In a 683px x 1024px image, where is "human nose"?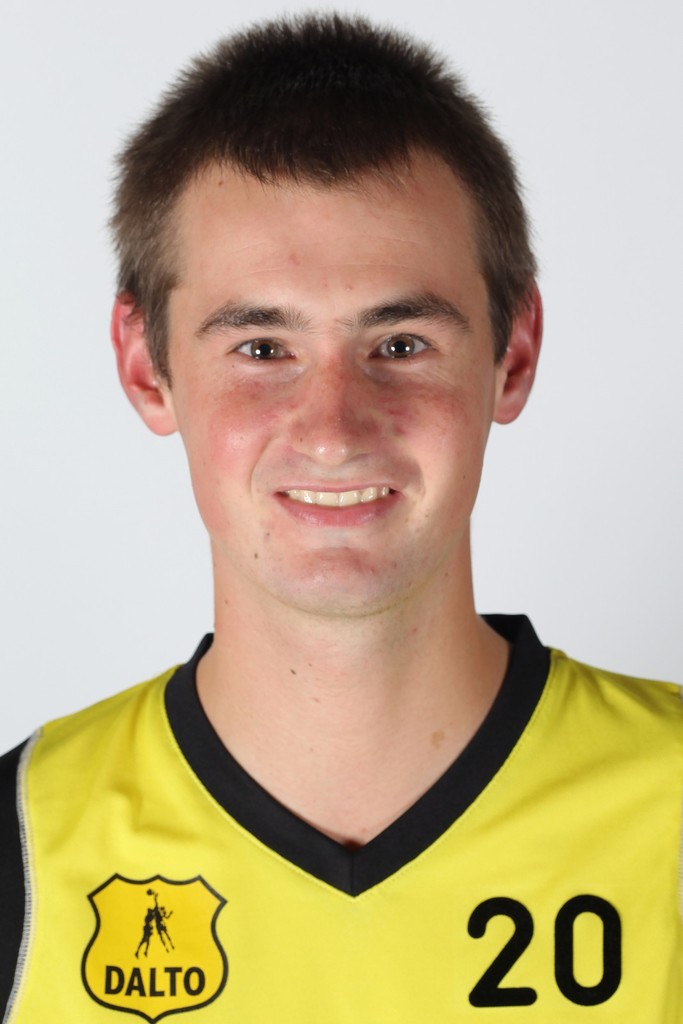
[292,361,376,466].
